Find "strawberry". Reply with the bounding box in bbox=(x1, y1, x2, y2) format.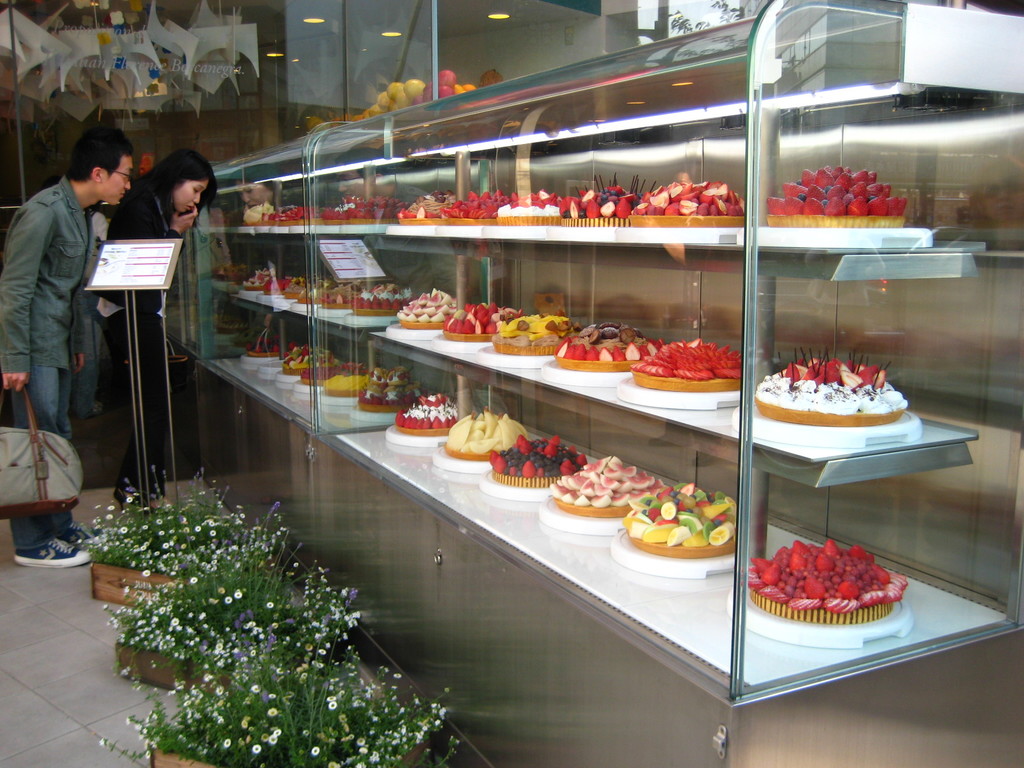
bbox=(397, 207, 406, 222).
